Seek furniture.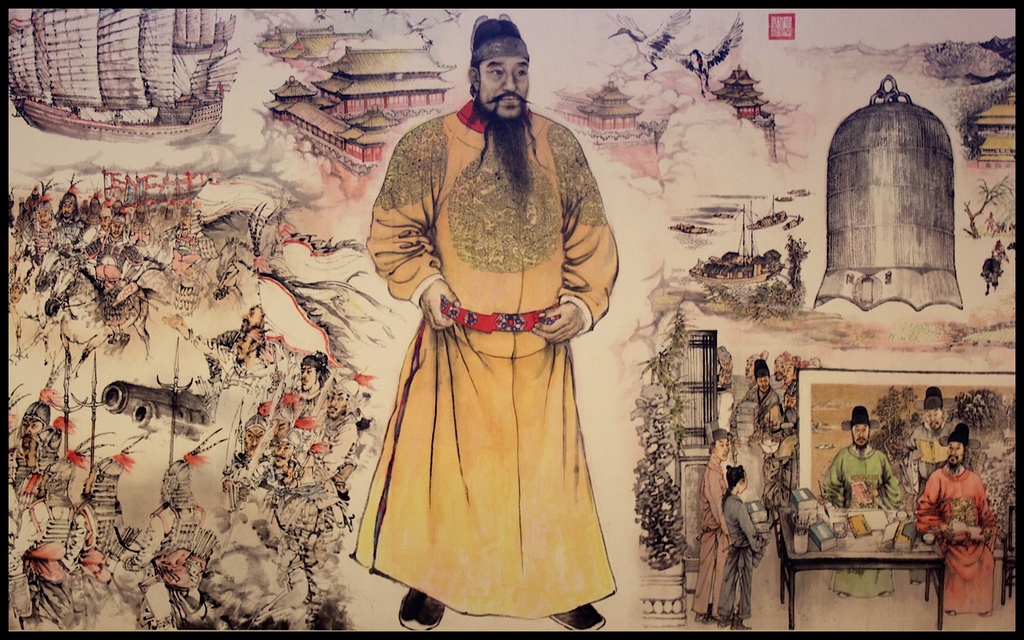
bbox(768, 494, 942, 629).
